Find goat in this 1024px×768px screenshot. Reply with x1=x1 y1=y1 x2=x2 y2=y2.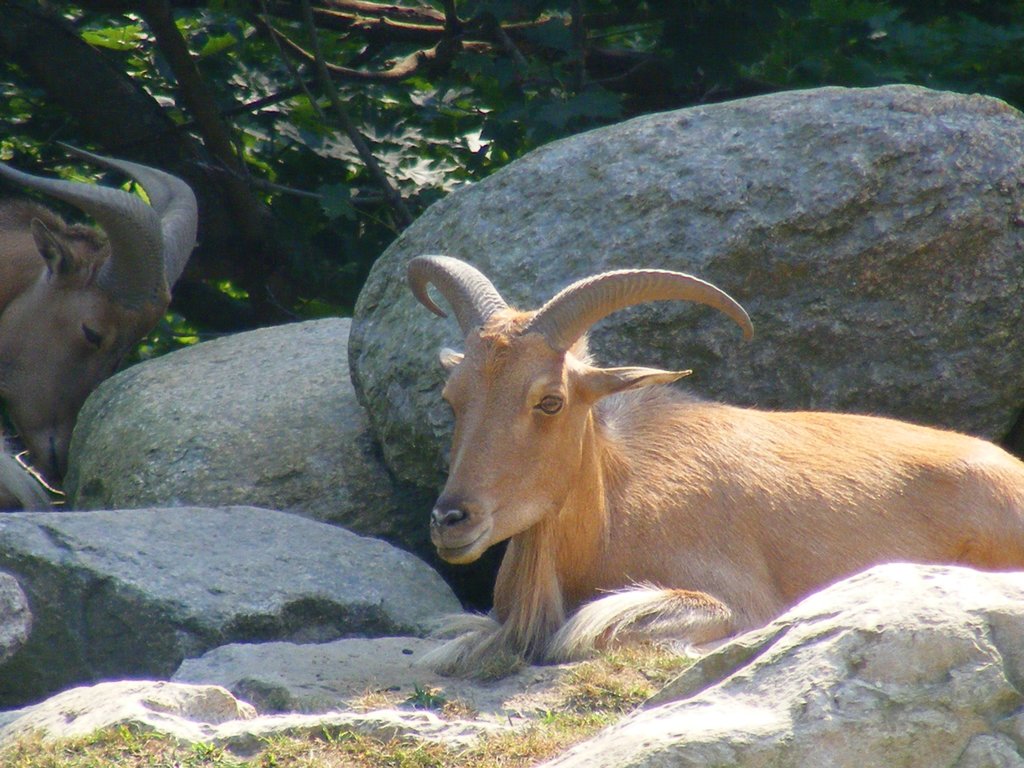
x1=0 y1=141 x2=199 y2=504.
